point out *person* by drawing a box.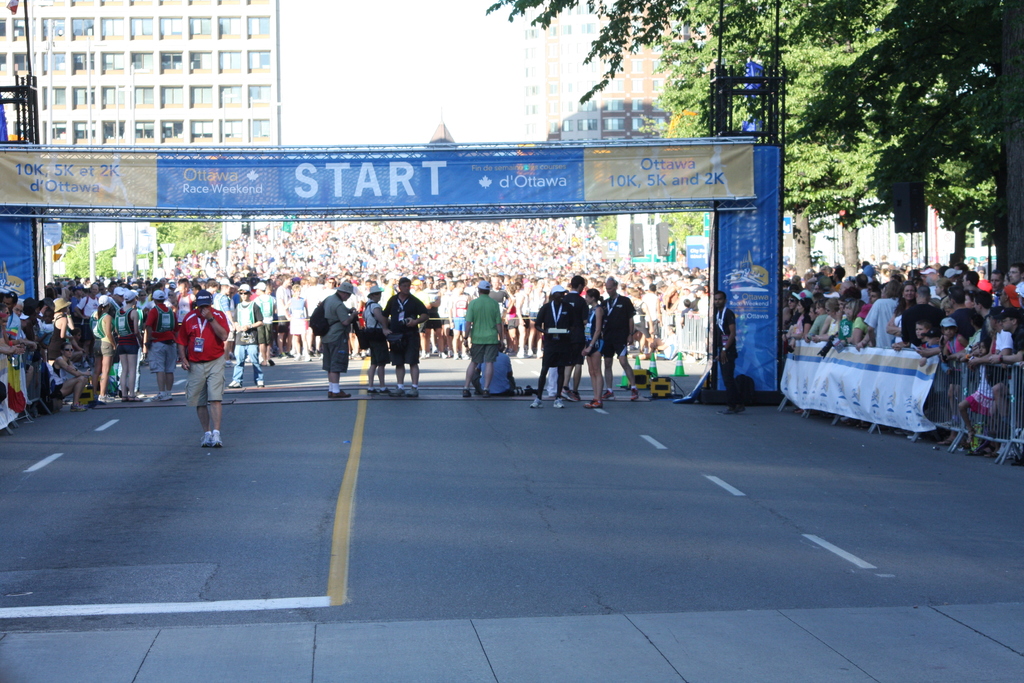
bbox(537, 286, 583, 400).
